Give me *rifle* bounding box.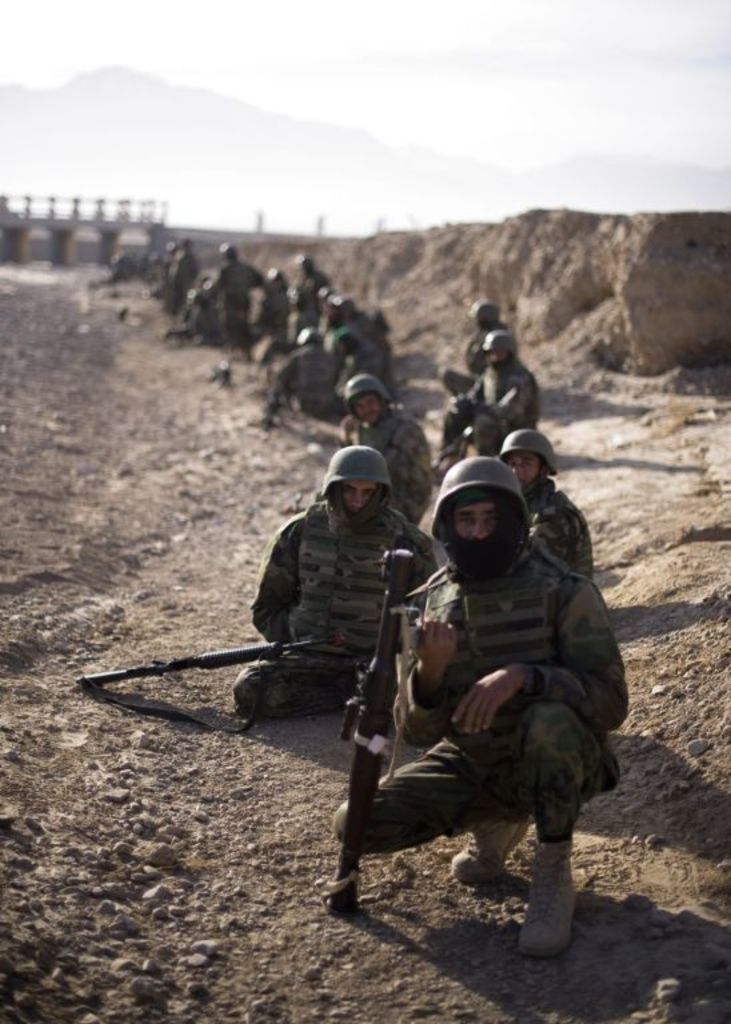
left=333, top=549, right=424, bottom=909.
